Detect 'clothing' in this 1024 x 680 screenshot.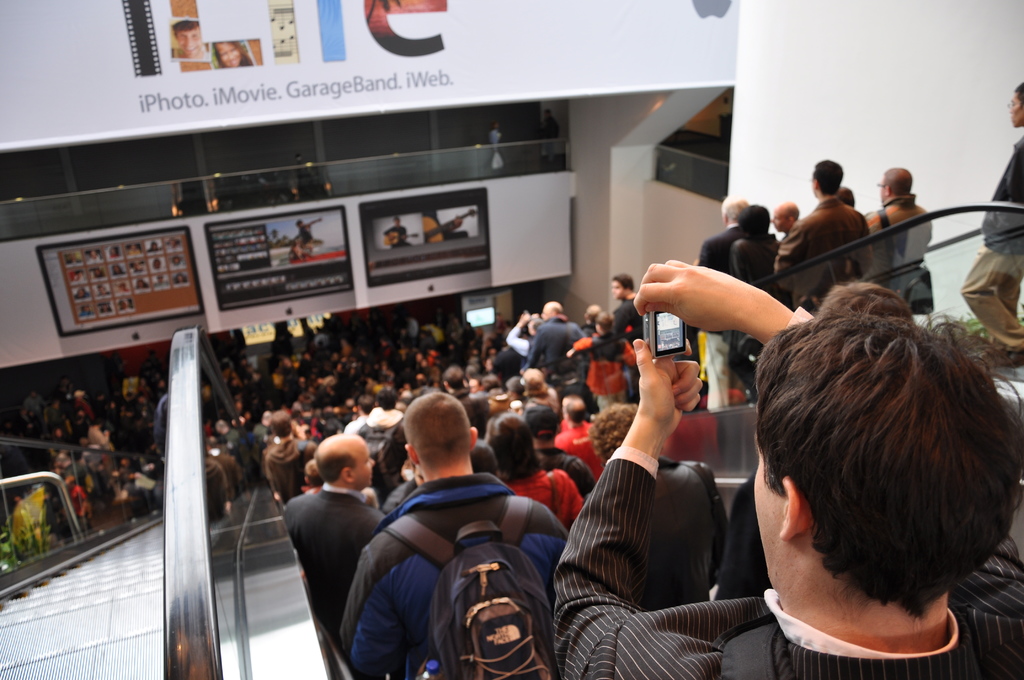
Detection: (424, 211, 467, 240).
